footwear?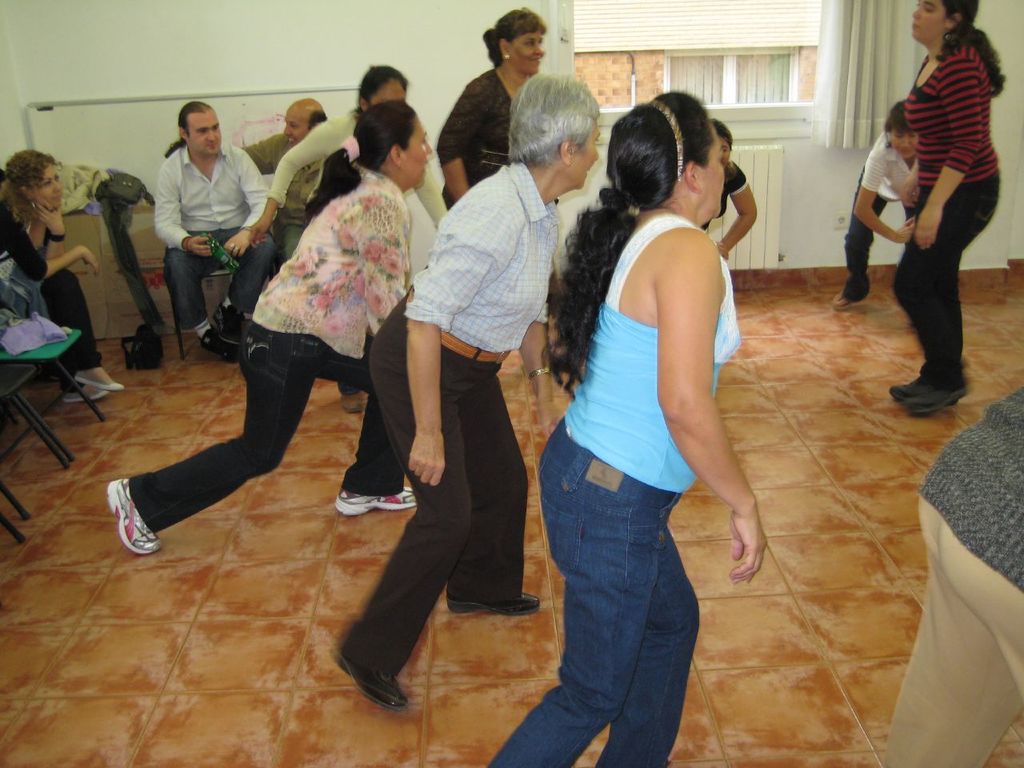
locate(214, 306, 235, 341)
